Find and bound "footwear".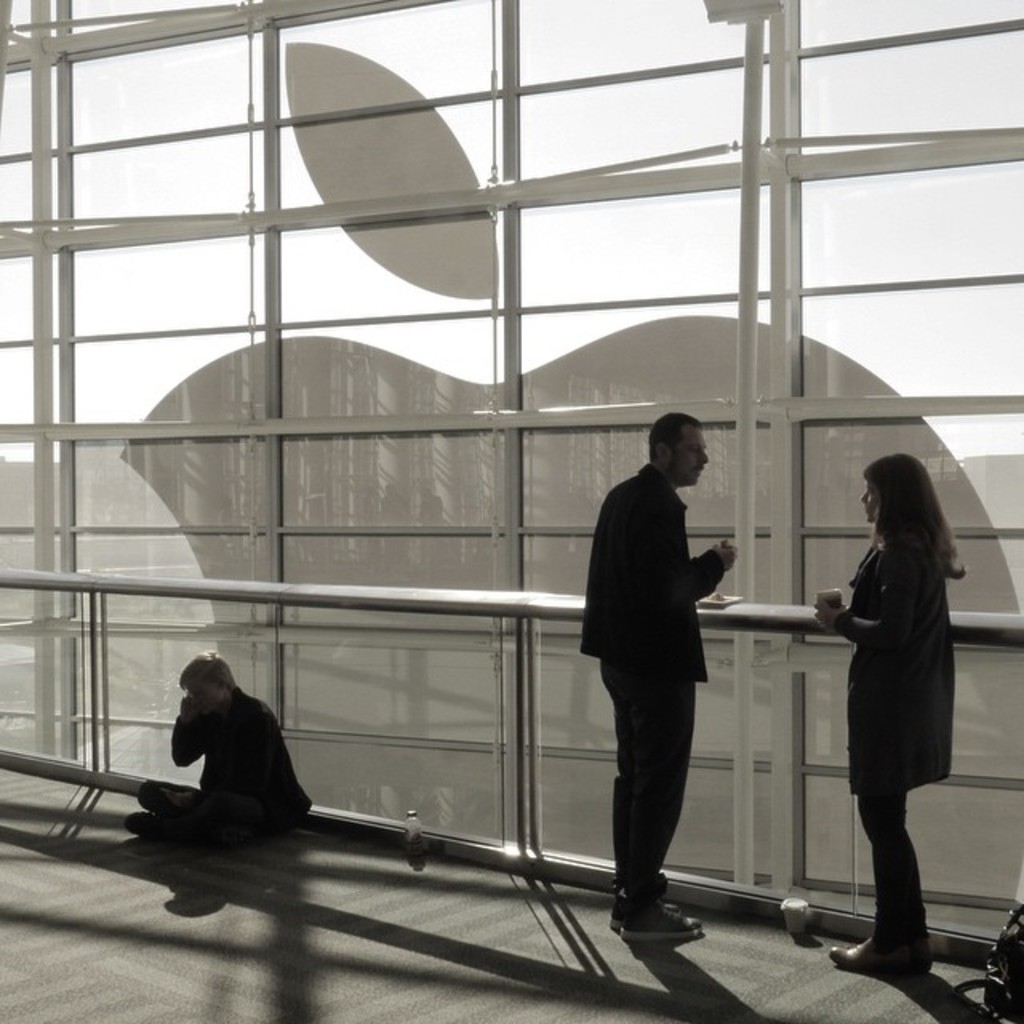
Bound: bbox=[826, 914, 931, 970].
